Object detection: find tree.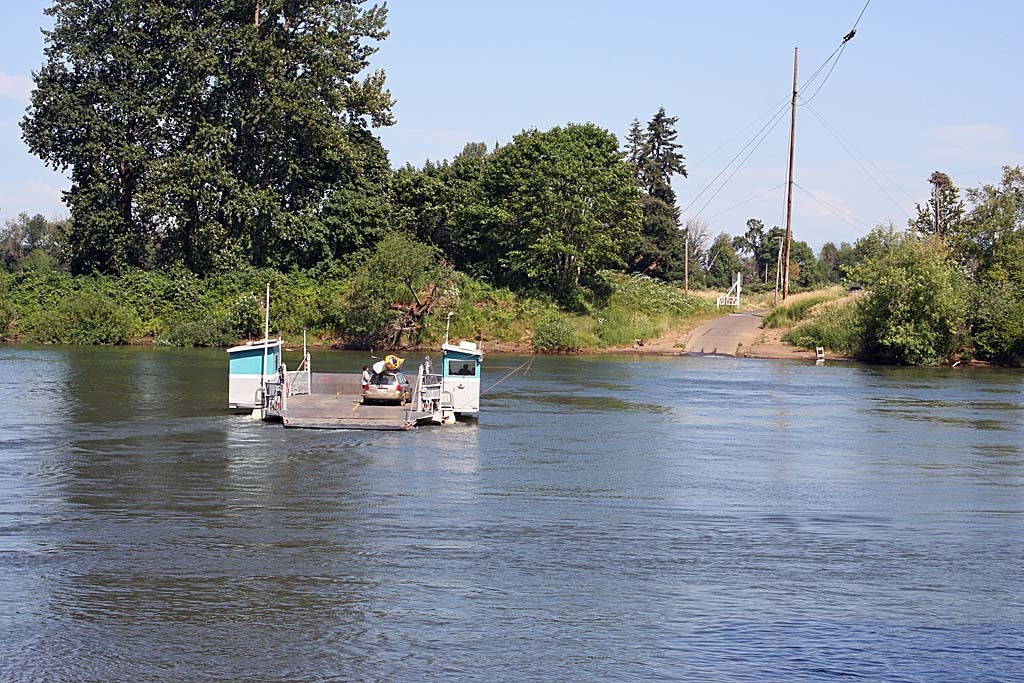
(x1=965, y1=231, x2=1023, y2=365).
